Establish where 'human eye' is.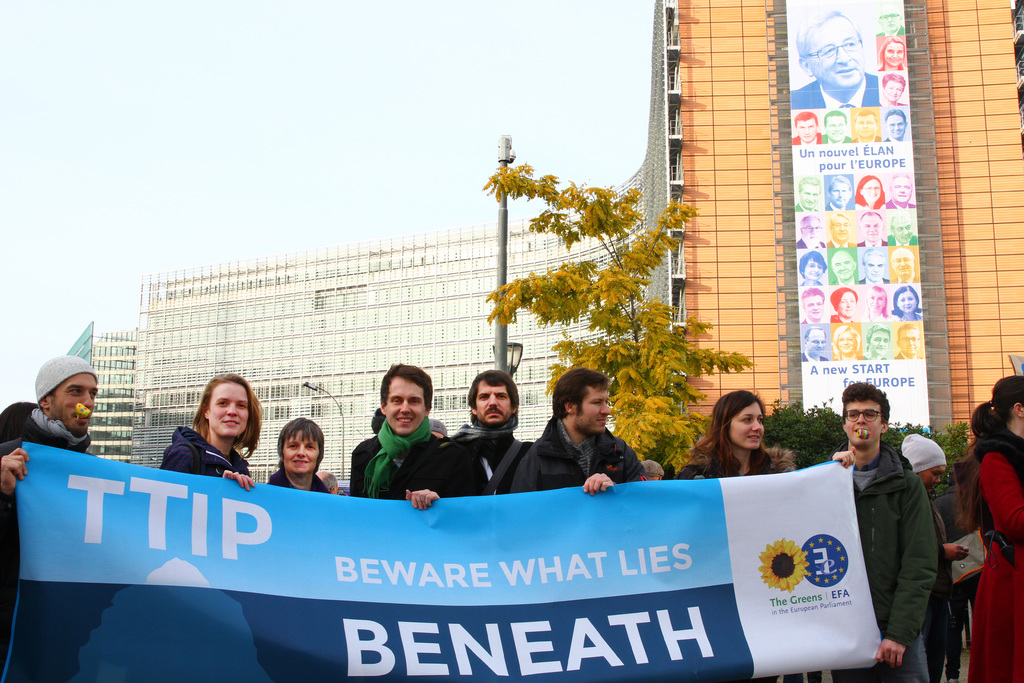
Established at l=880, t=340, r=886, b=347.
